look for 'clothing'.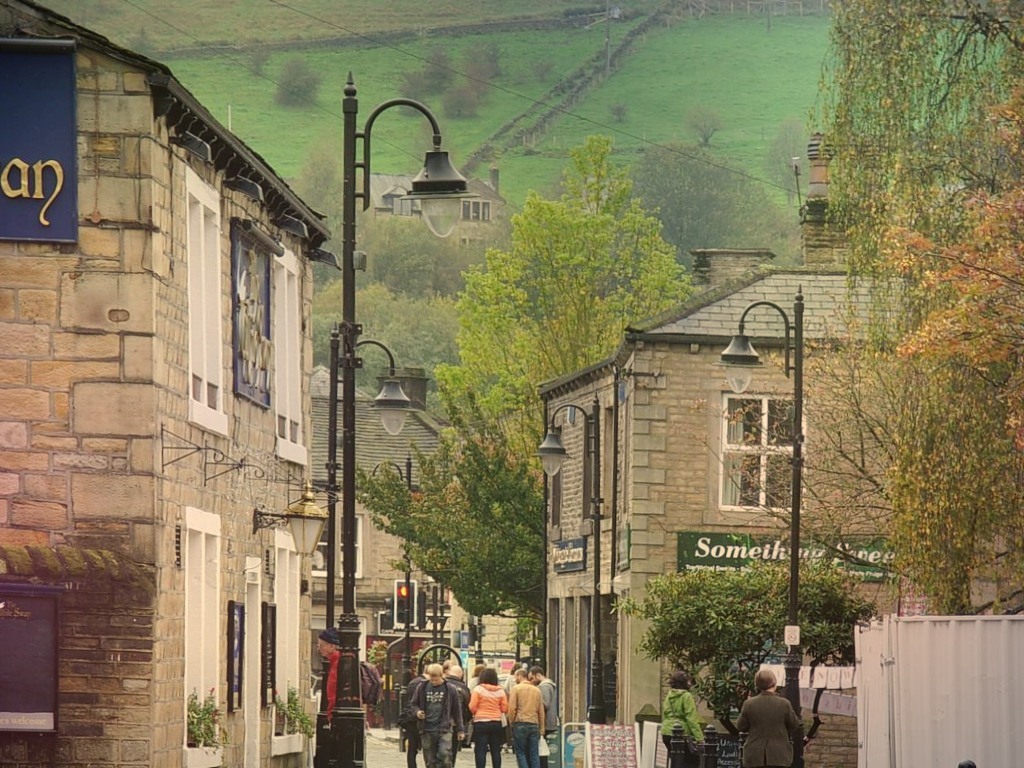
Found: 400/674/460/767.
